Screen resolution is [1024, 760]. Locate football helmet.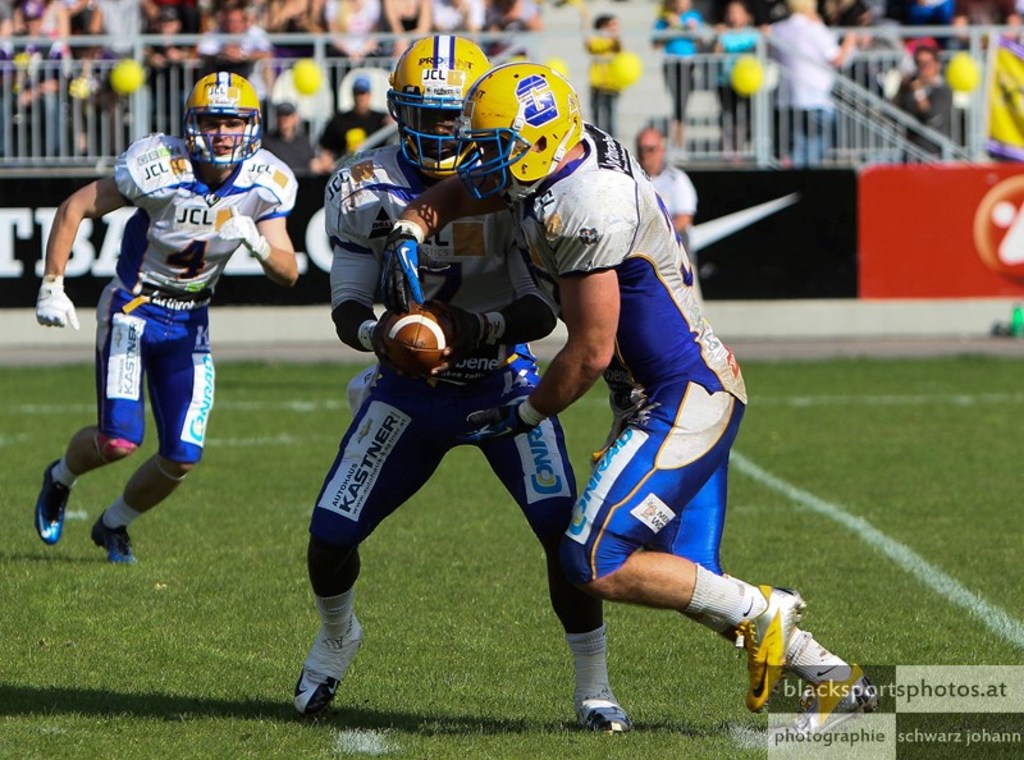
x1=388 y1=41 x2=499 y2=178.
